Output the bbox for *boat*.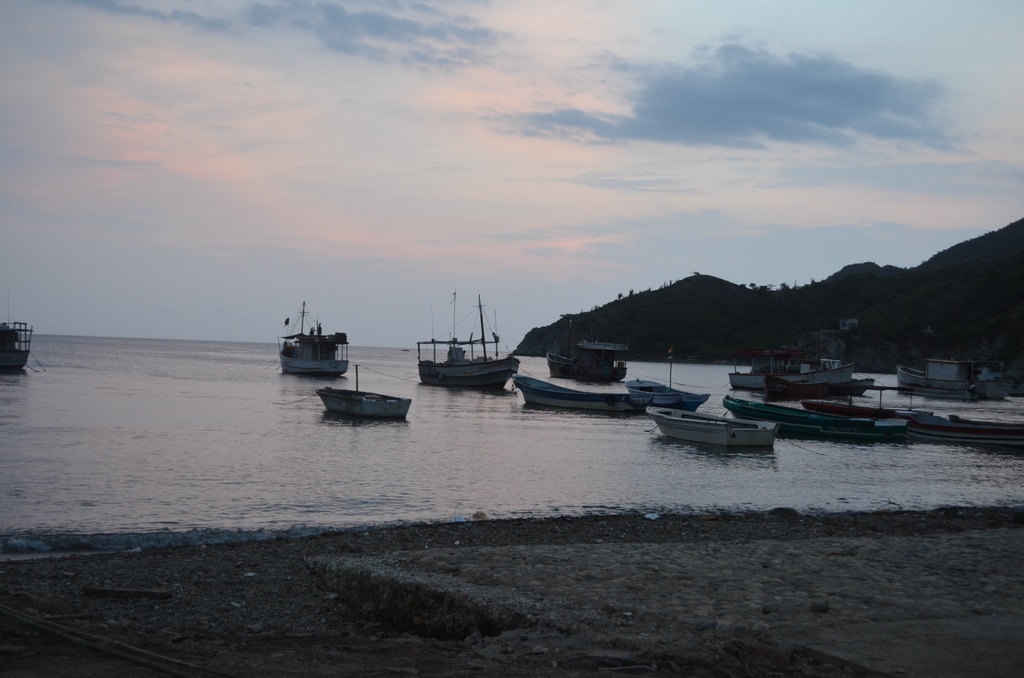
locate(734, 348, 854, 389).
